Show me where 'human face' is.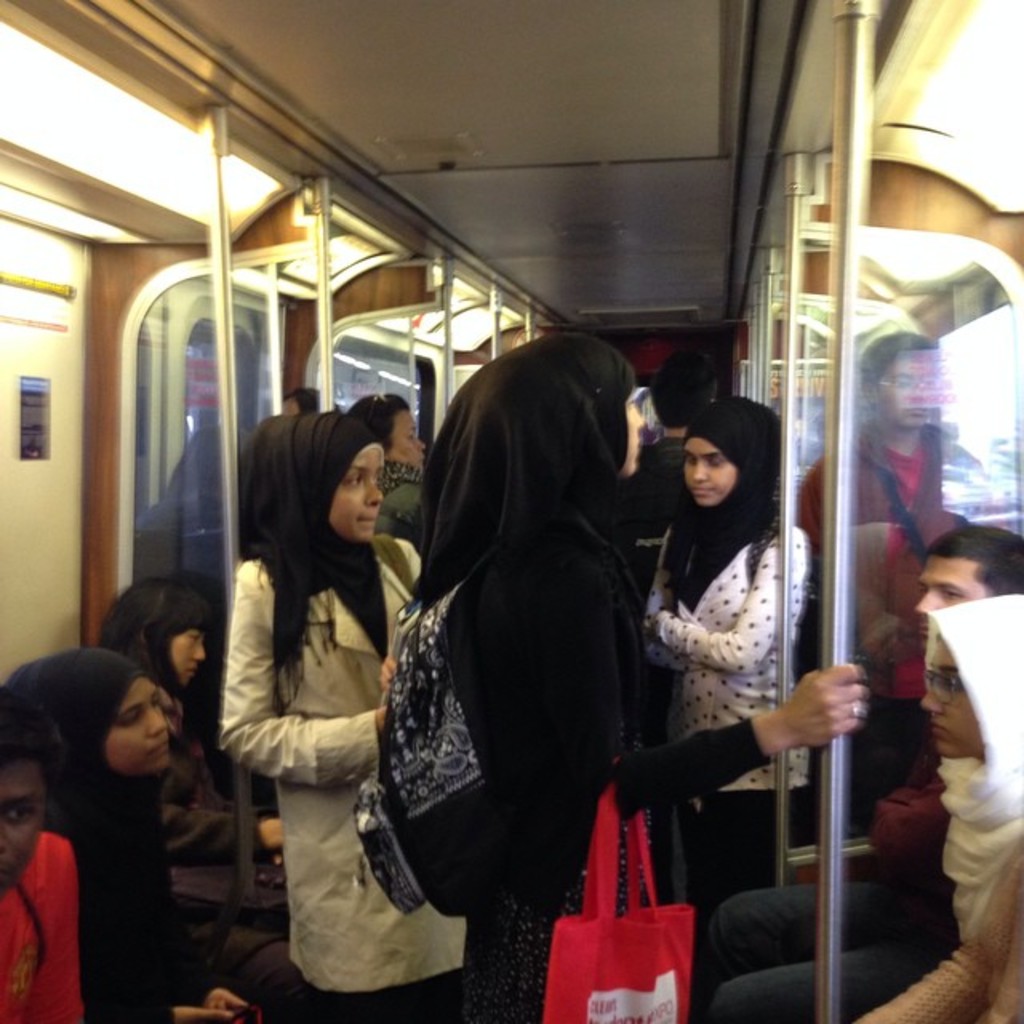
'human face' is at (0, 754, 45, 891).
